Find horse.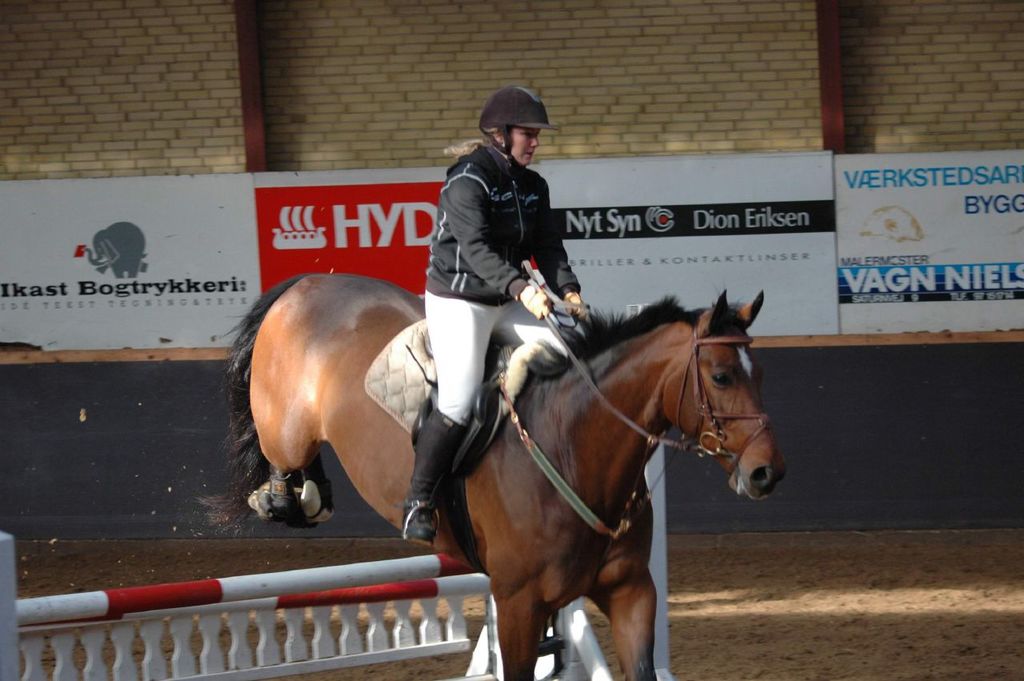
<region>198, 269, 785, 680</region>.
